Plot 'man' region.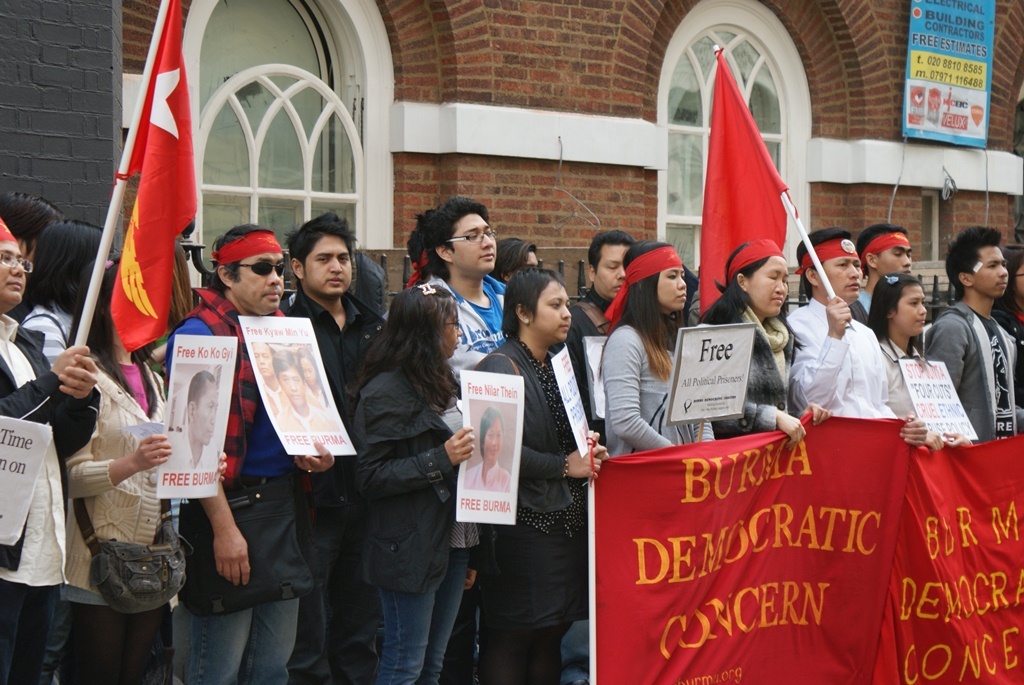
Plotted at select_region(908, 221, 1023, 453).
